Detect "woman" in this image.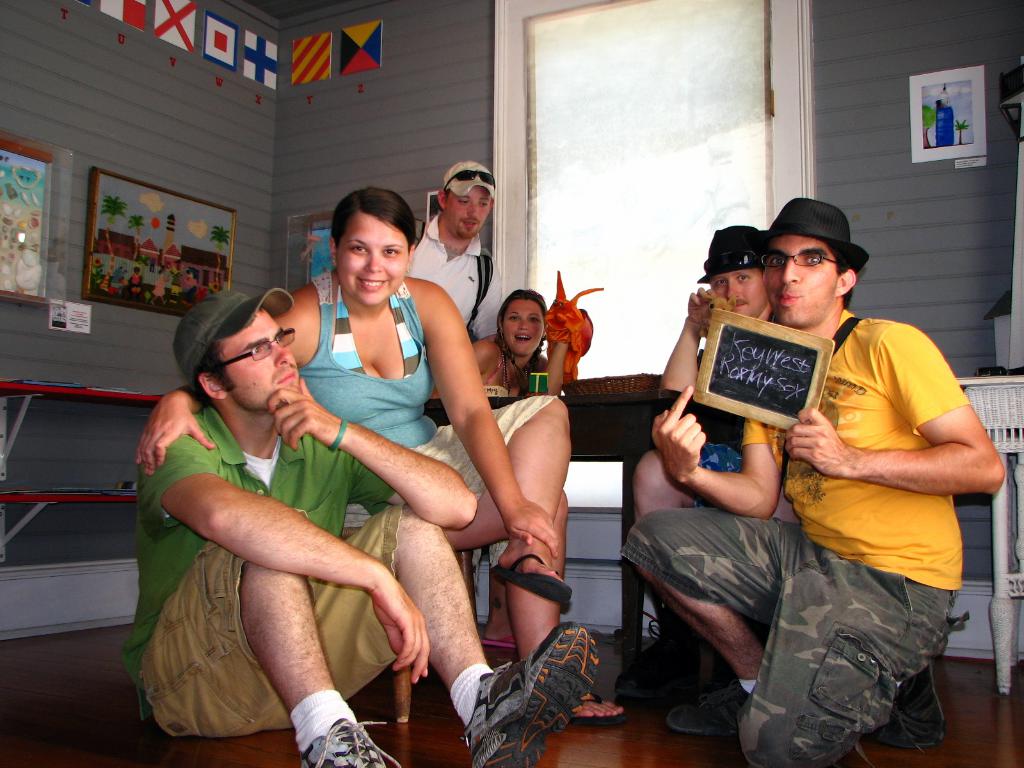
Detection: 131 184 626 733.
